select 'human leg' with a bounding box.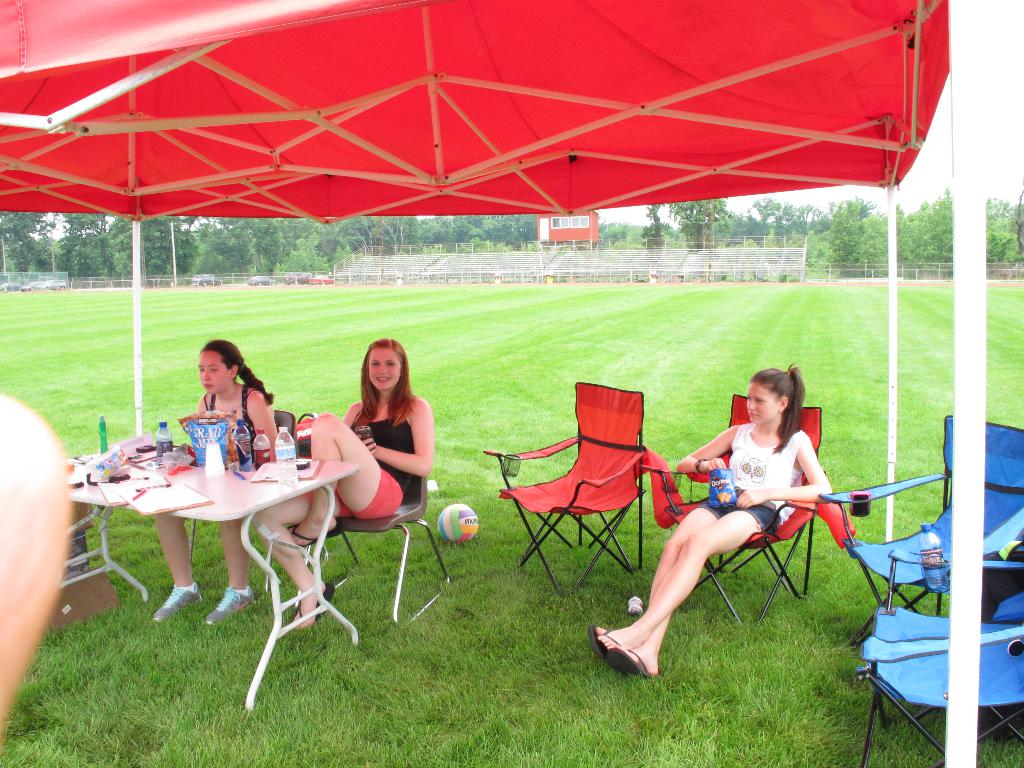
box(604, 495, 781, 678).
